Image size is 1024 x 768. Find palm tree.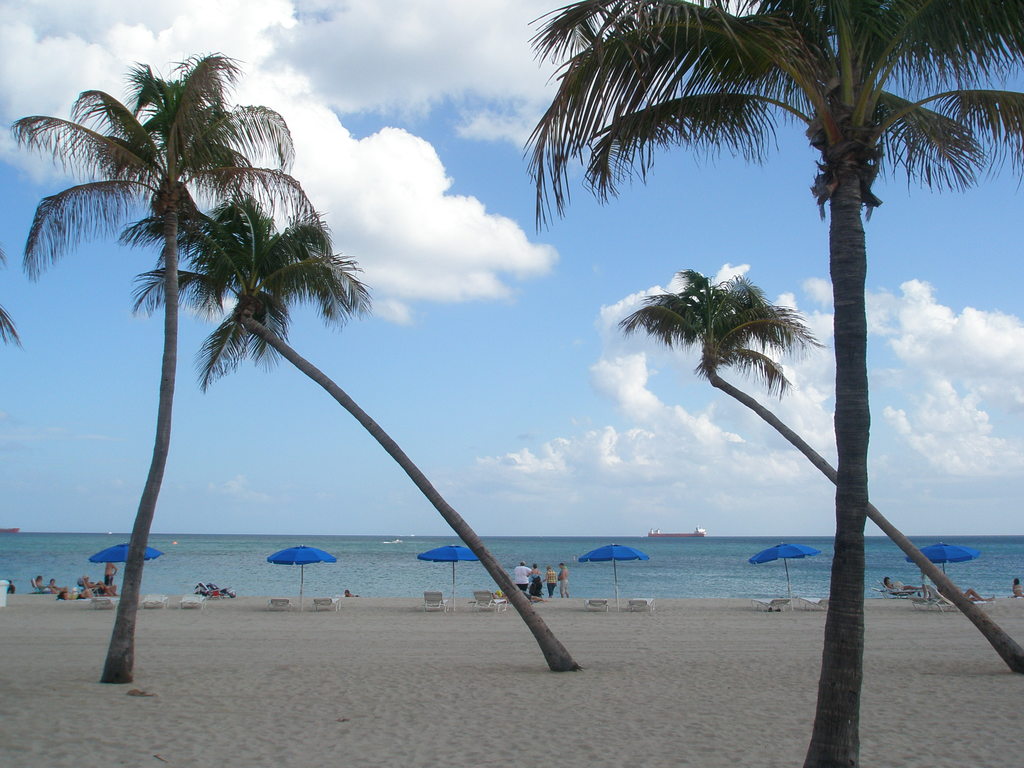
<bbox>616, 259, 1020, 678</bbox>.
